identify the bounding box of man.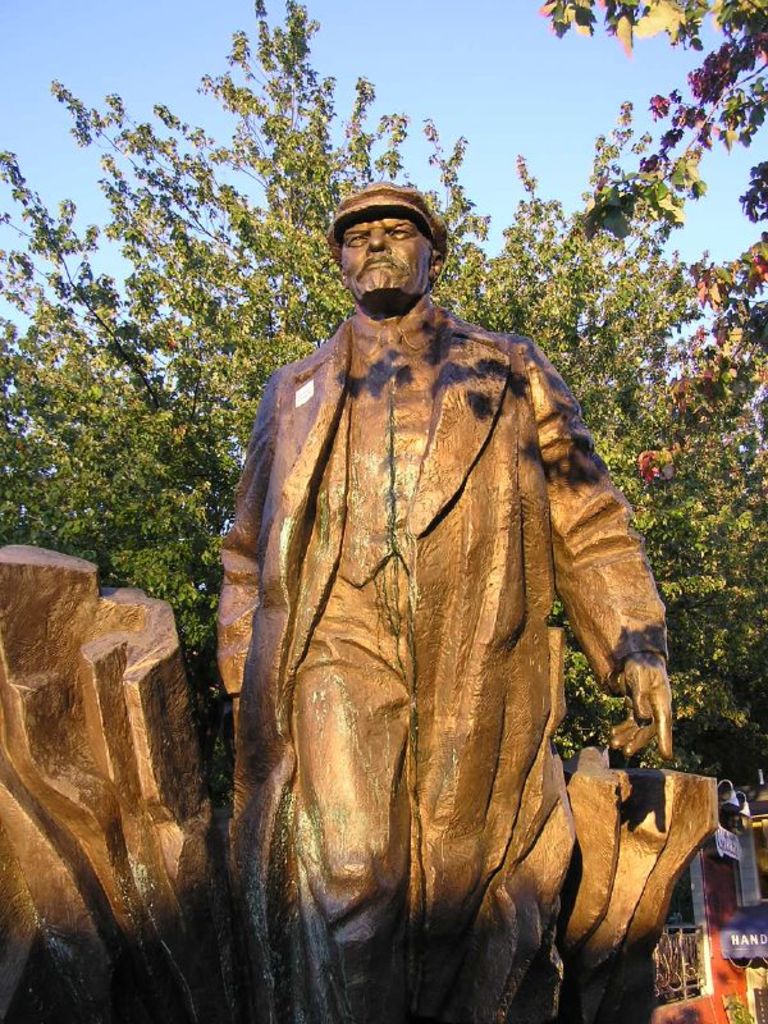
rect(212, 182, 669, 1019).
